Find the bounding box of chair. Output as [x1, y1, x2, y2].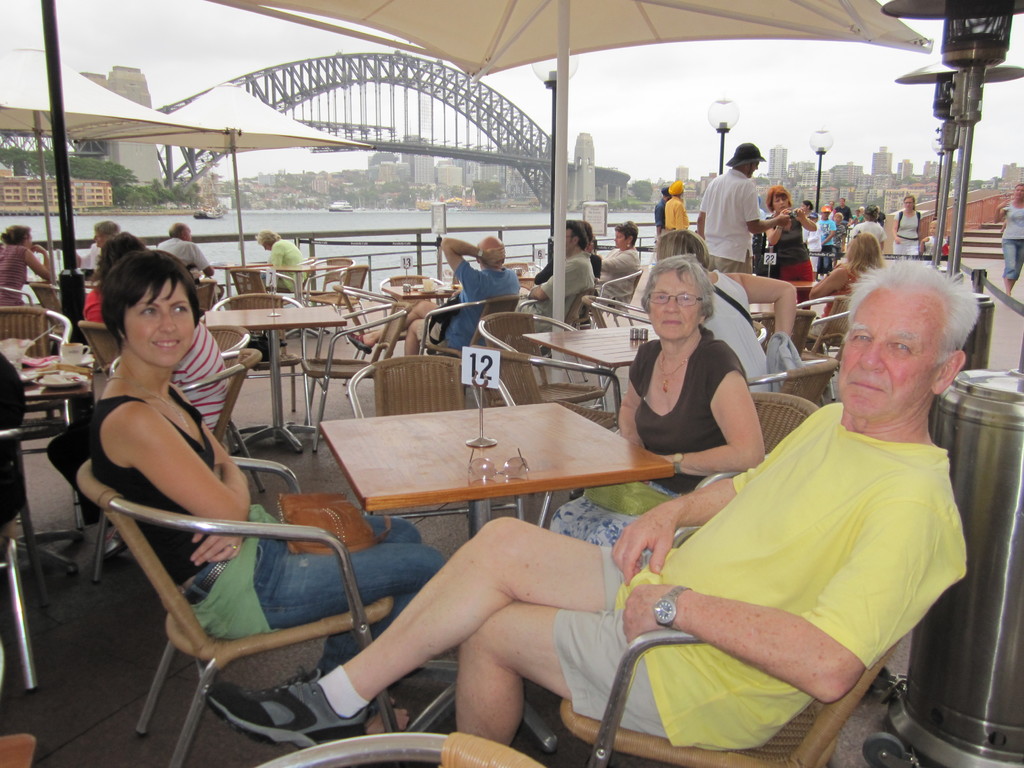
[71, 320, 117, 377].
